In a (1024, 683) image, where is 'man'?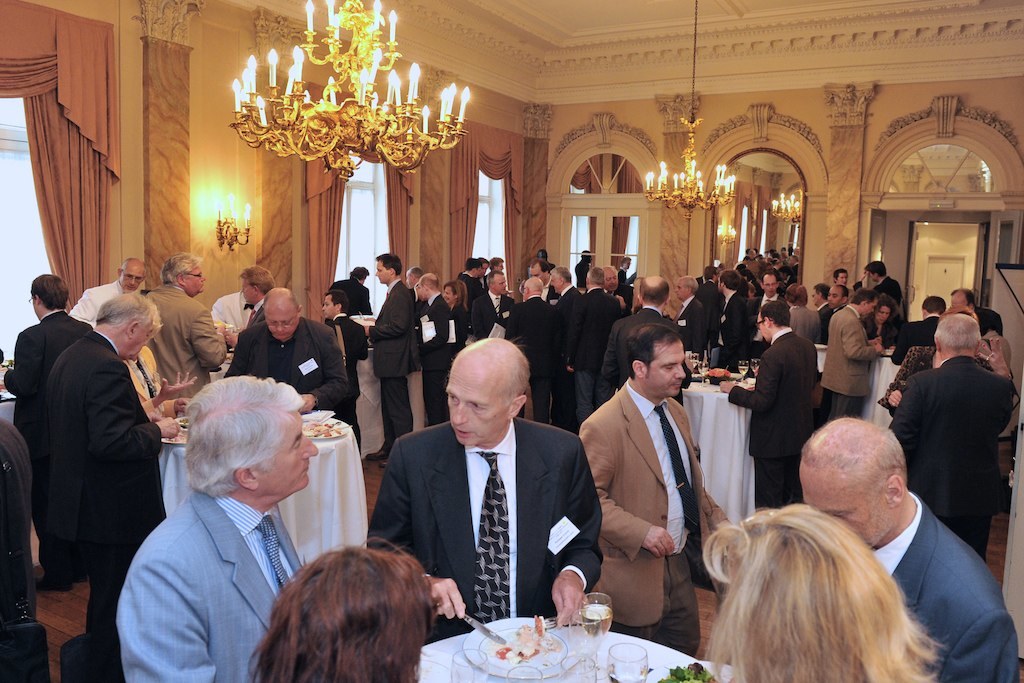
bbox=[540, 266, 588, 406].
